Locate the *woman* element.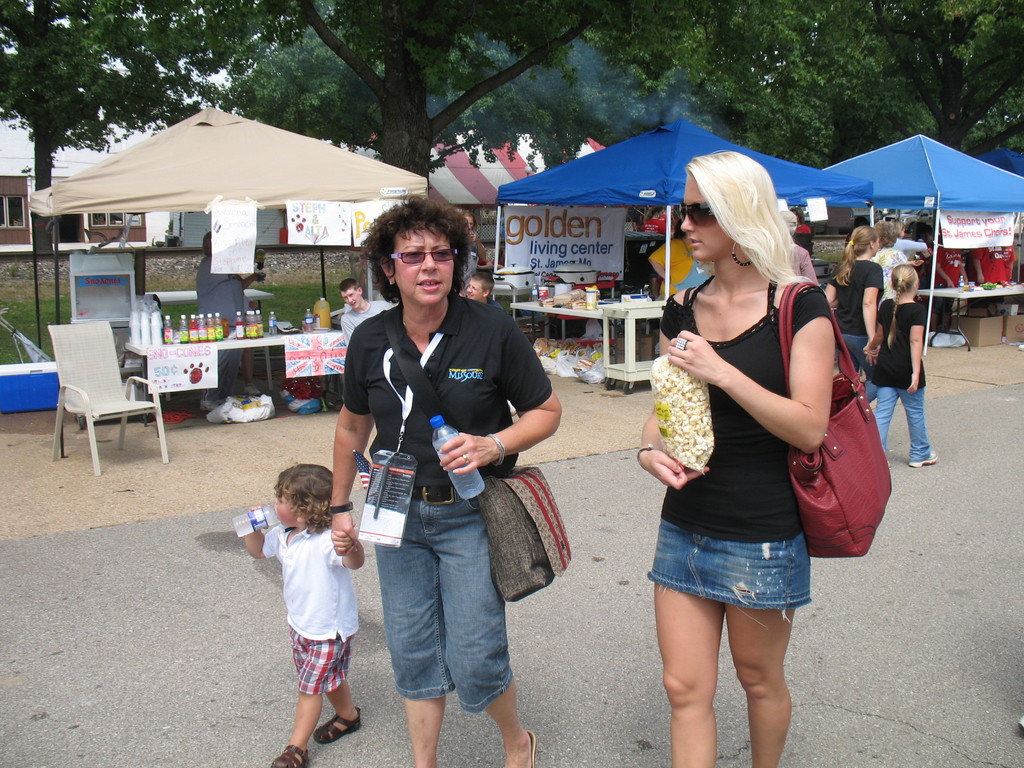
Element bbox: 460 208 486 284.
